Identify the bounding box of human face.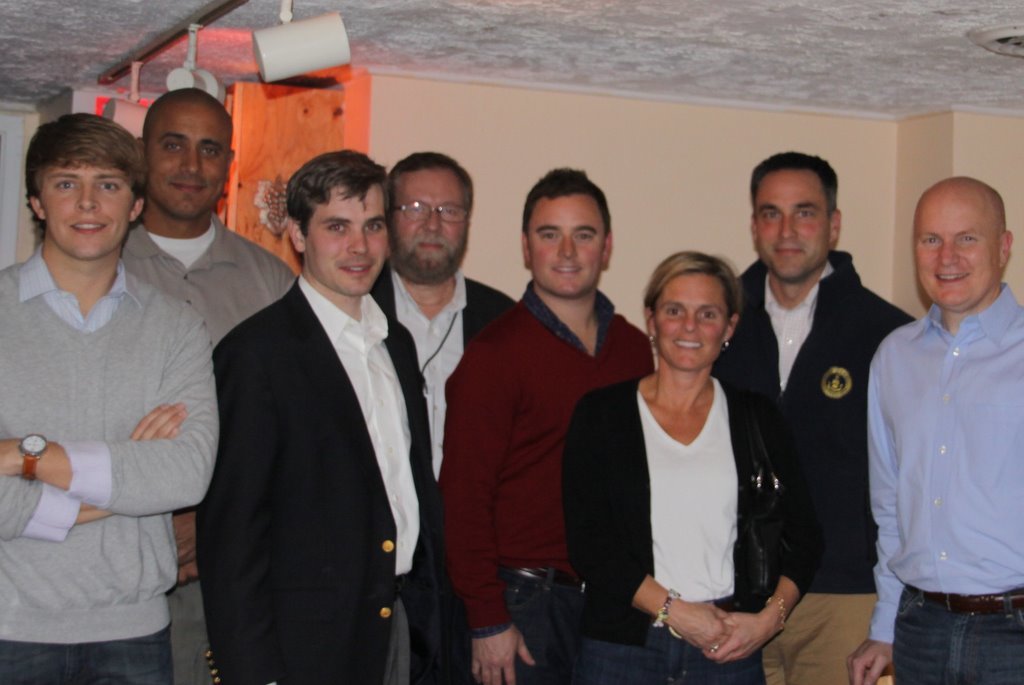
310, 184, 394, 293.
